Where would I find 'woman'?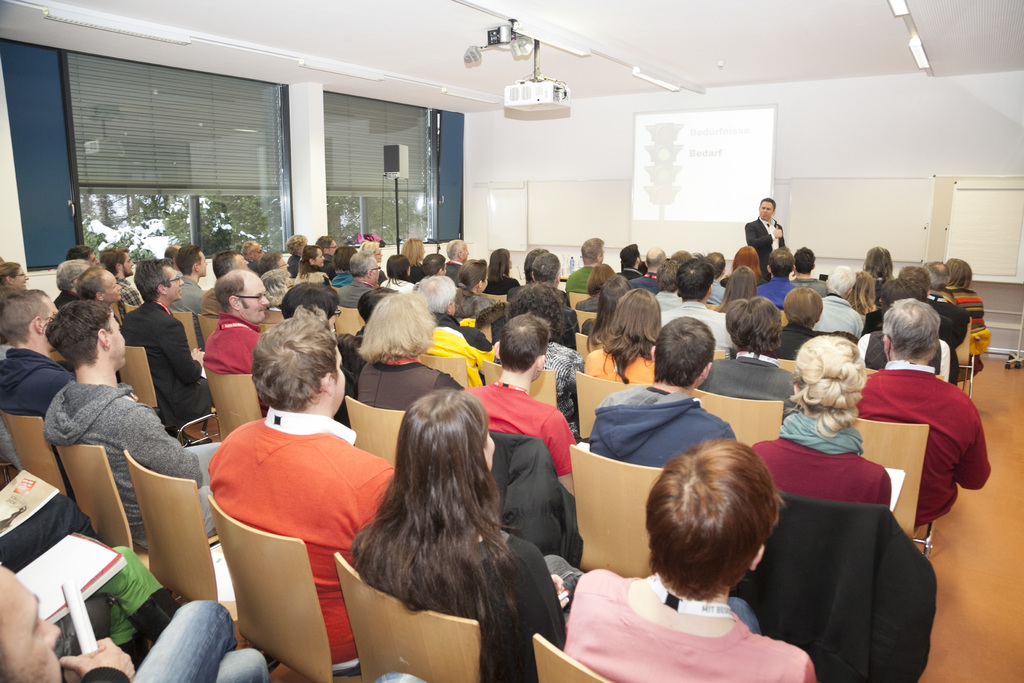
At detection(0, 260, 29, 290).
